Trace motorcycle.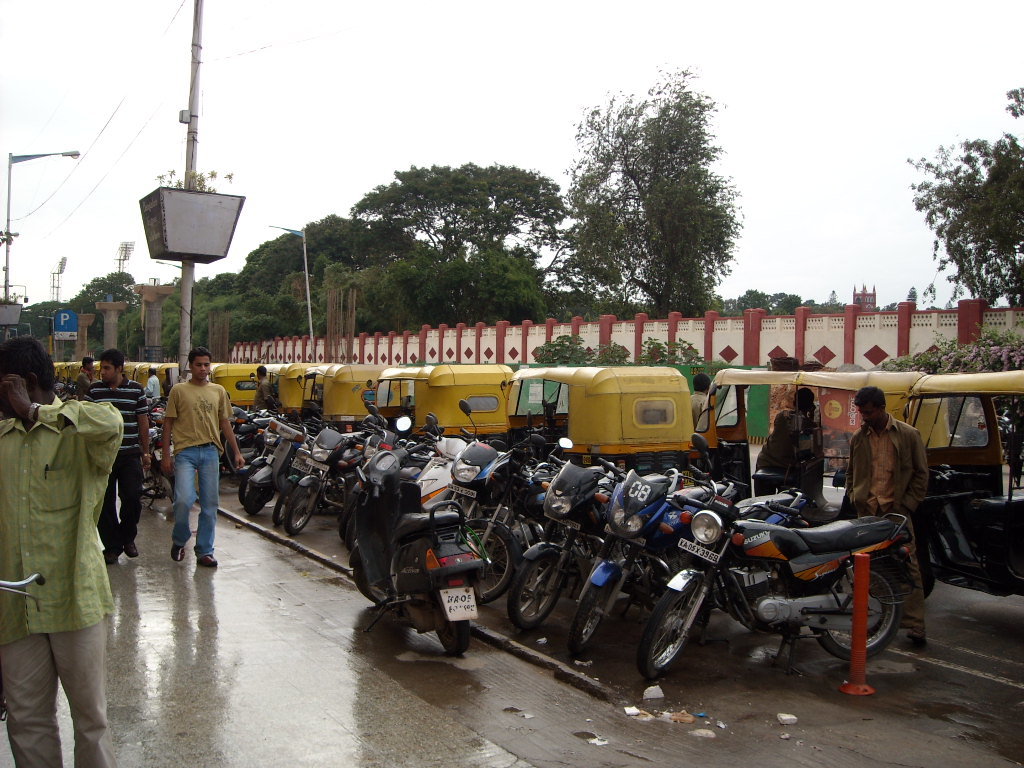
Traced to 292 428 363 532.
